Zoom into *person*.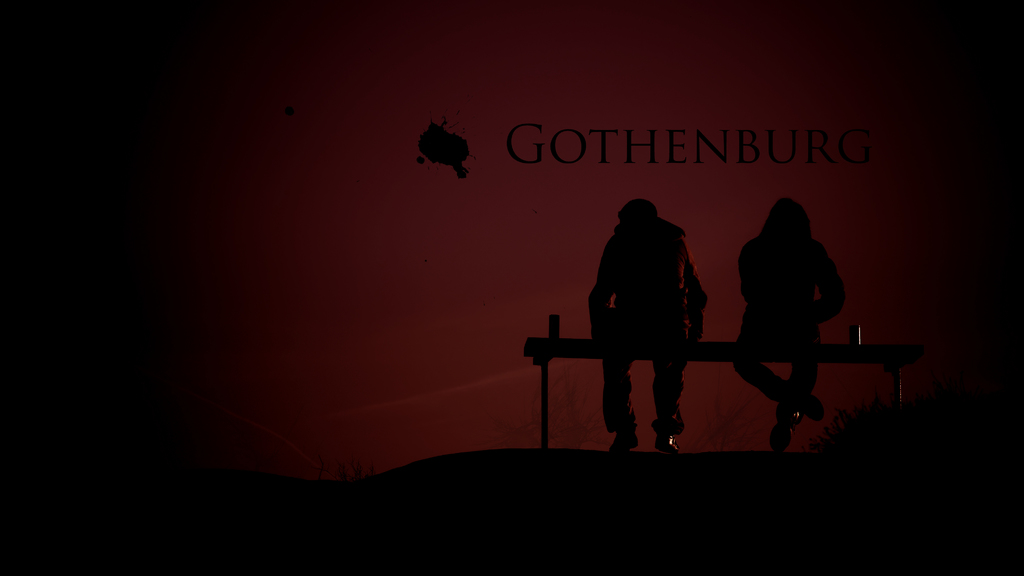
Zoom target: [726,181,842,445].
